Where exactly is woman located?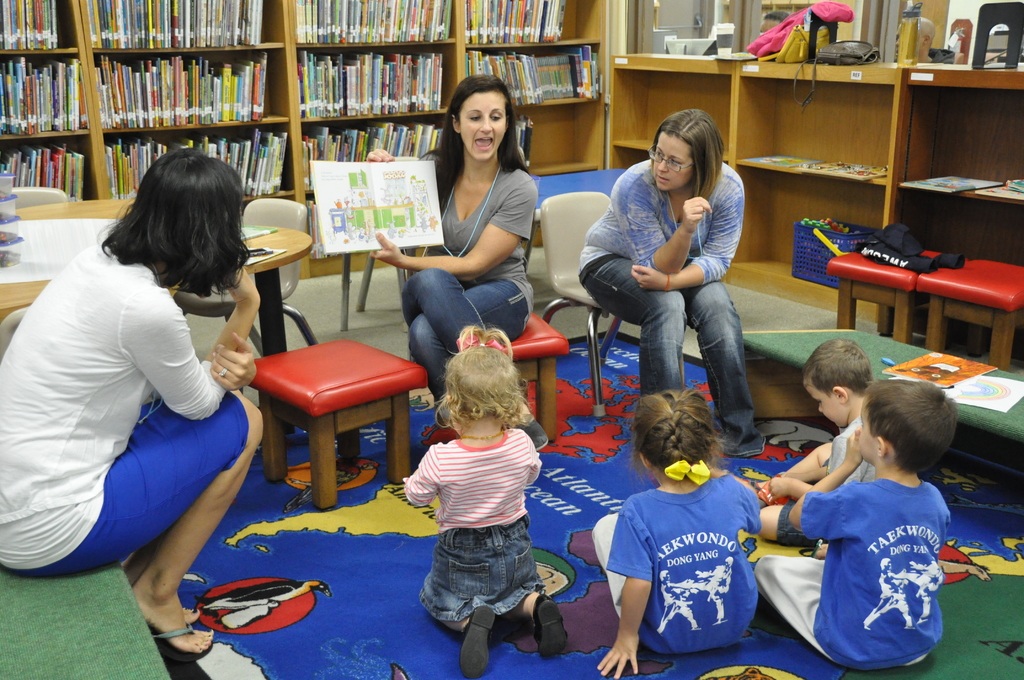
Its bounding box is bbox(591, 105, 769, 456).
